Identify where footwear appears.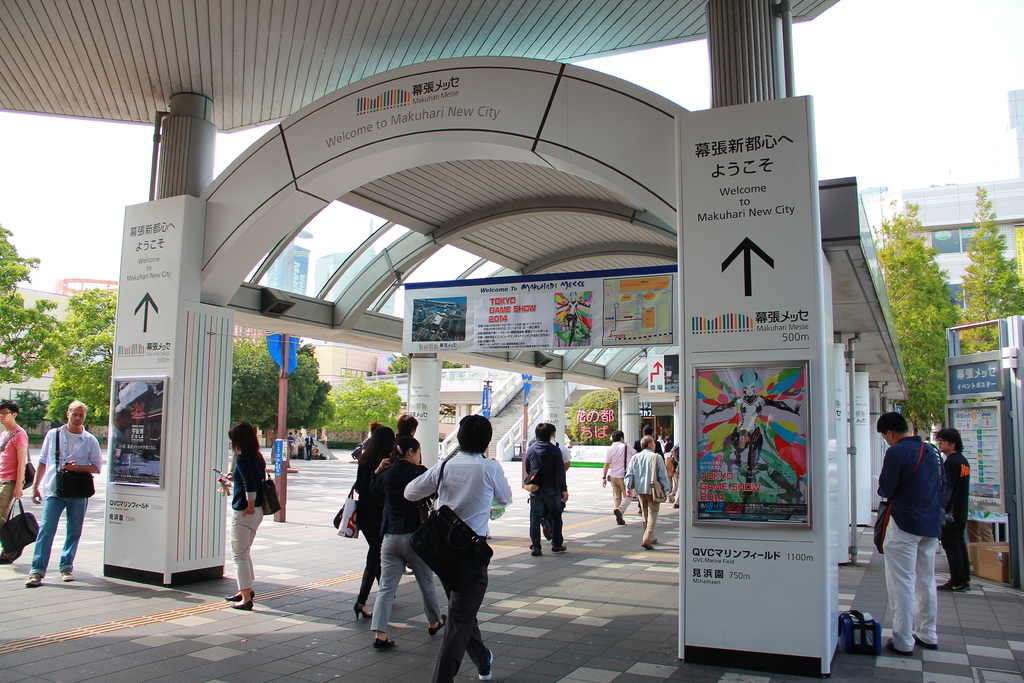
Appears at BBox(961, 577, 972, 588).
